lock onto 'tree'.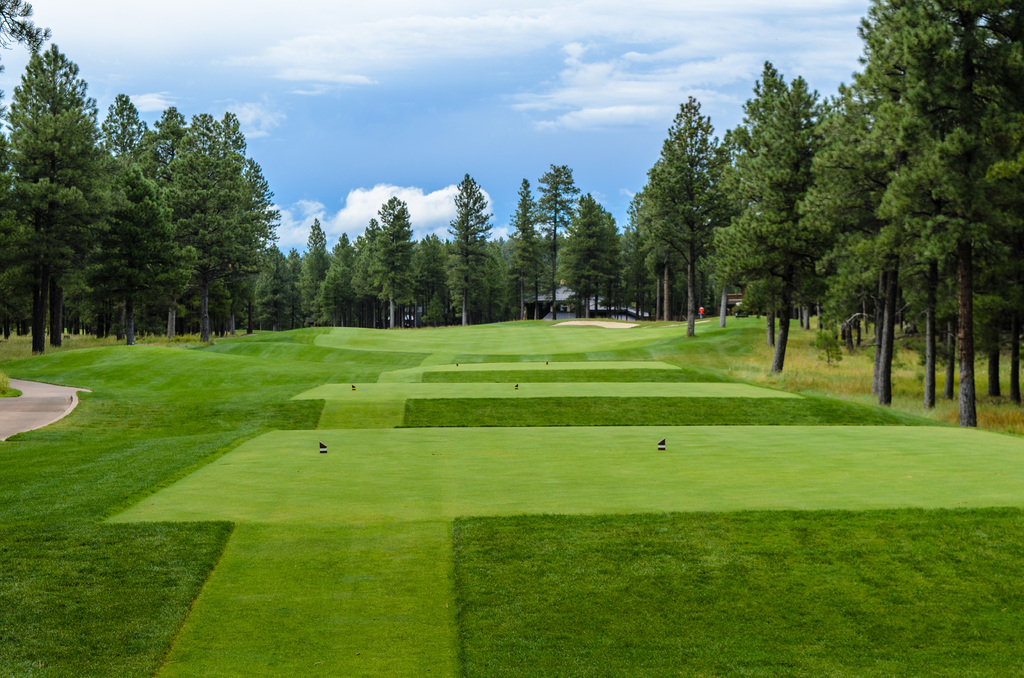
Locked: [left=84, top=85, right=174, bottom=353].
